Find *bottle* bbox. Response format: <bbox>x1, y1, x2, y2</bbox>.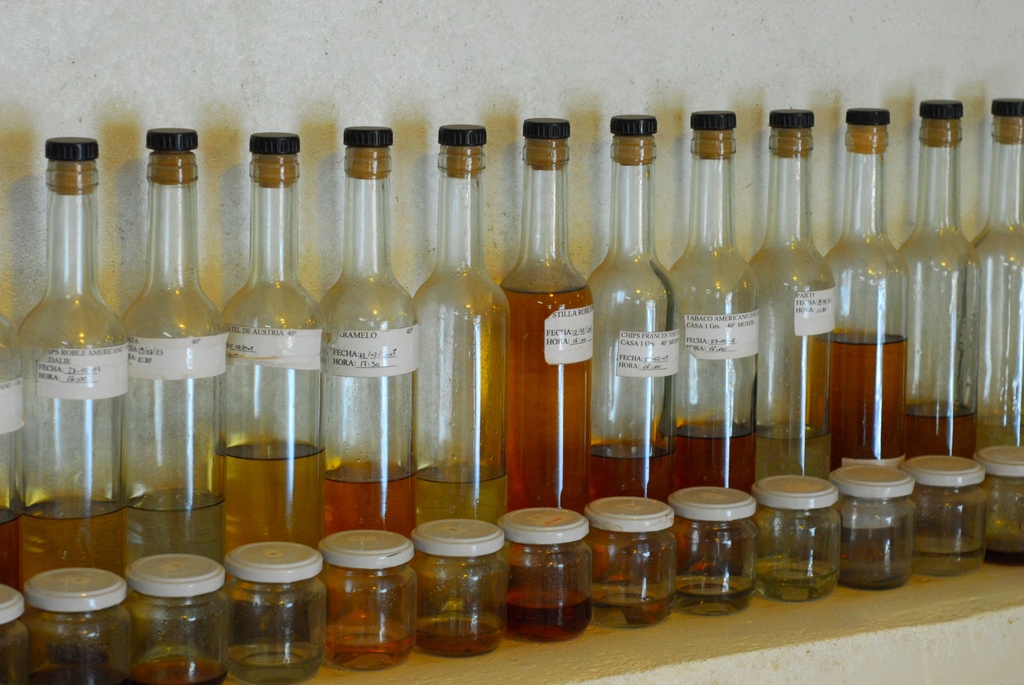
<bbox>748, 105, 840, 520</bbox>.
